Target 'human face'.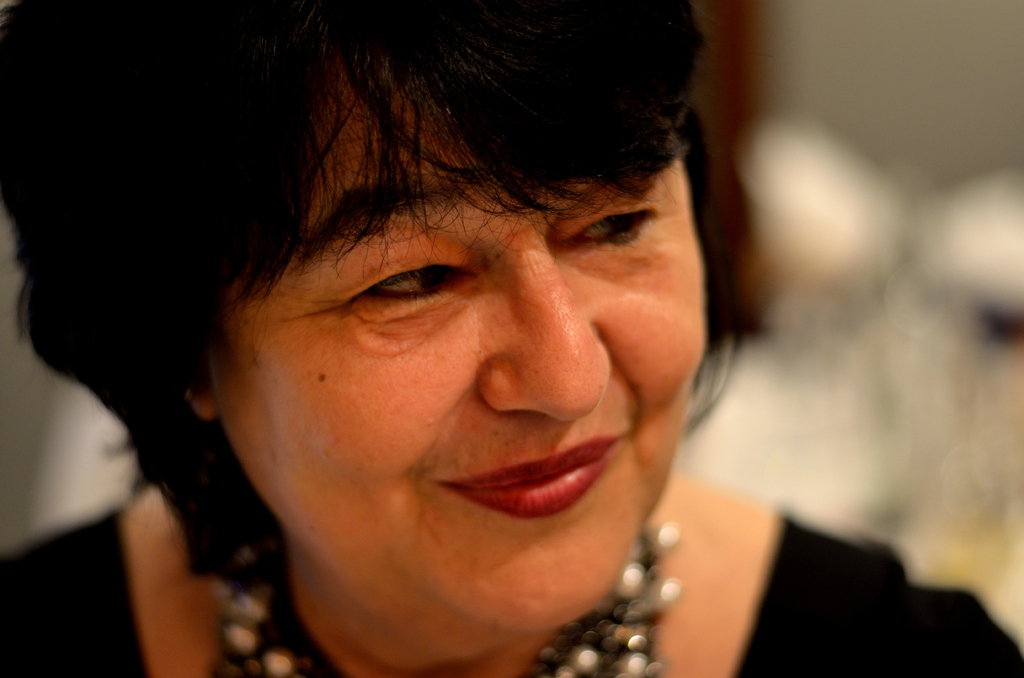
Target region: crop(211, 38, 704, 633).
